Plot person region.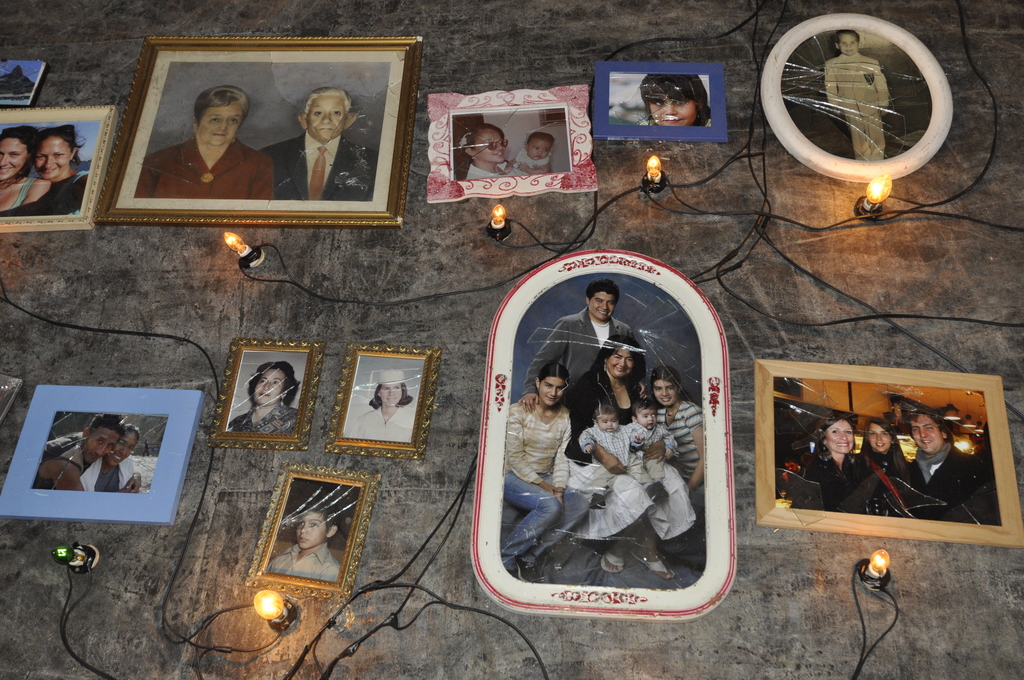
Plotted at l=270, t=504, r=348, b=587.
